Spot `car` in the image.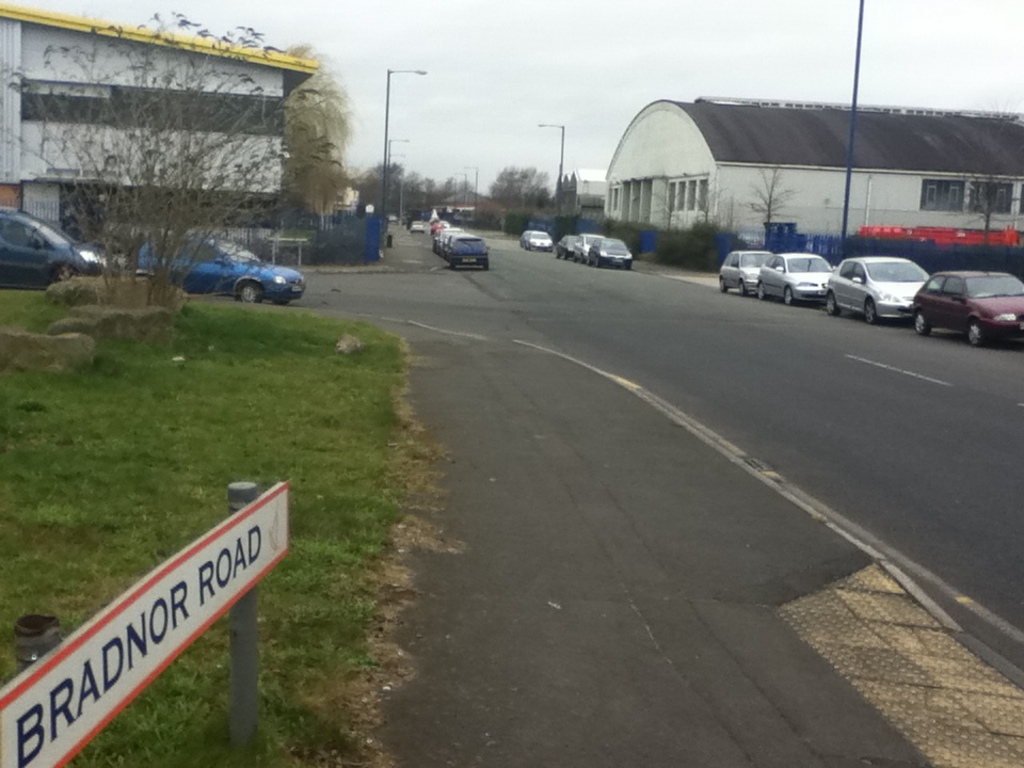
`car` found at 759, 254, 839, 309.
